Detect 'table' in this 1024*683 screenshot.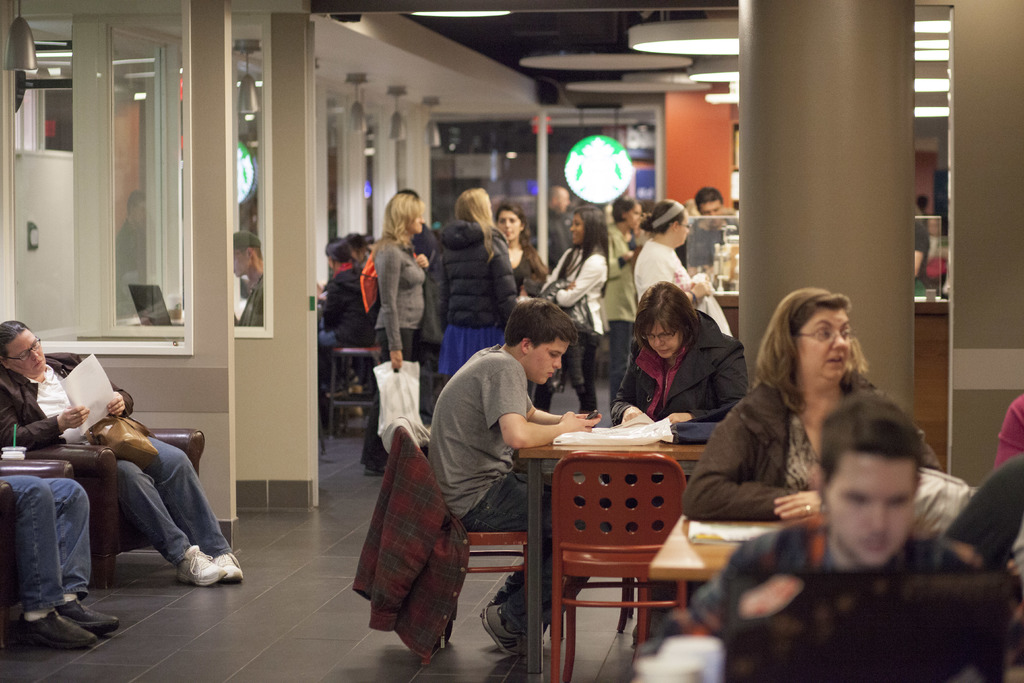
Detection: Rect(640, 504, 753, 600).
